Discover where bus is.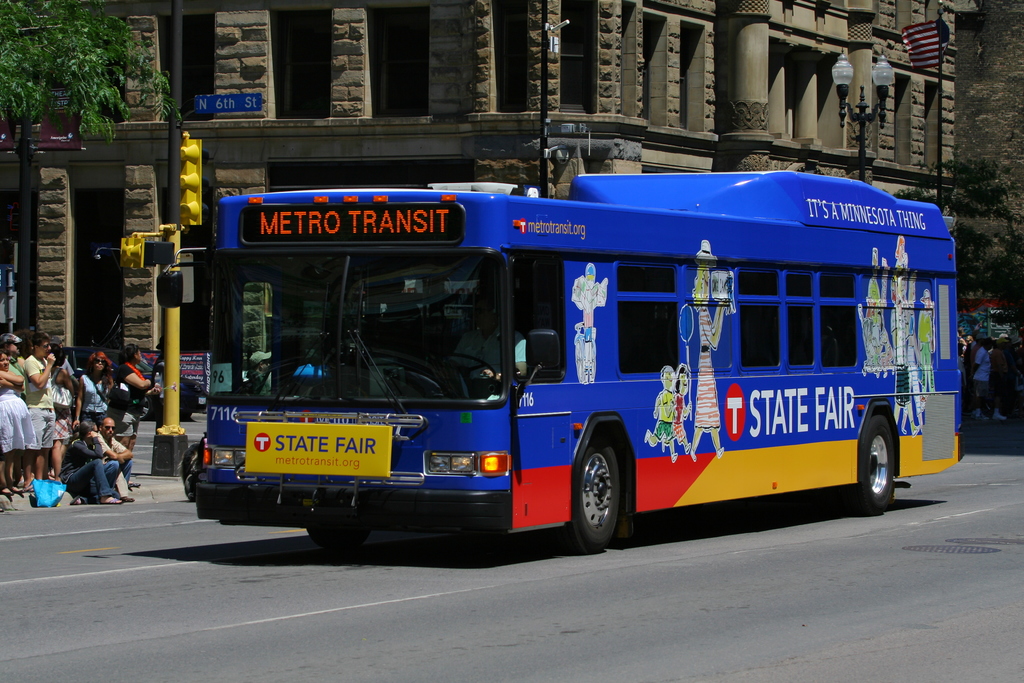
Discovered at 156 170 971 551.
